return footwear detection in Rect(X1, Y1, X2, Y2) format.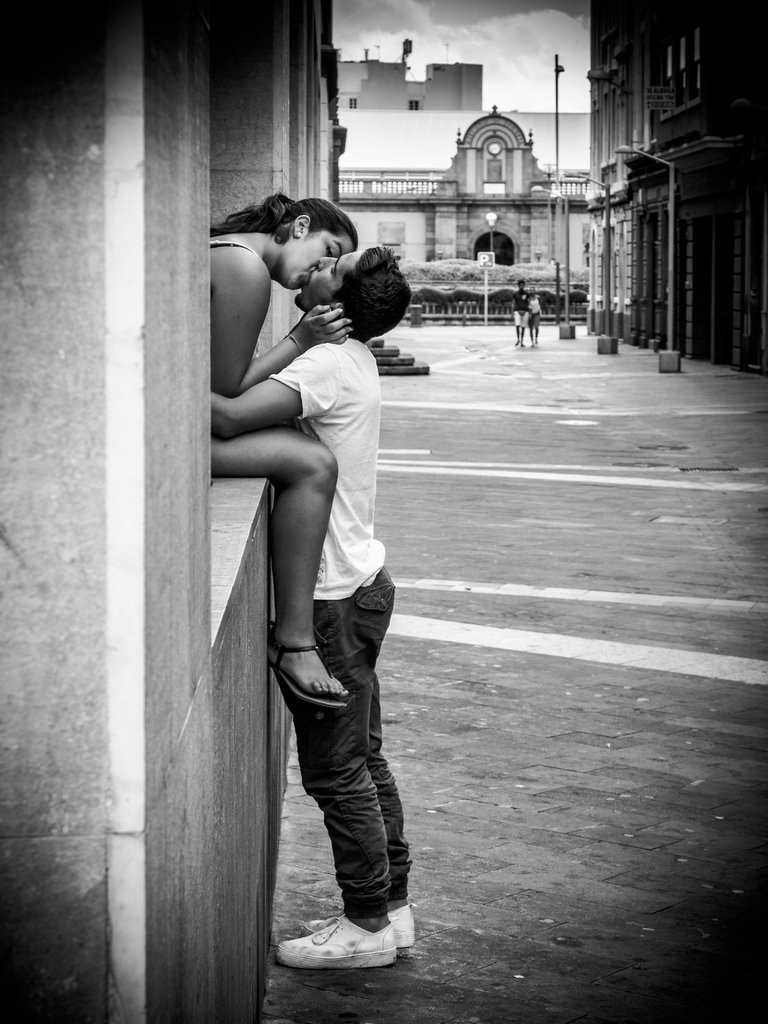
Rect(269, 897, 394, 969).
